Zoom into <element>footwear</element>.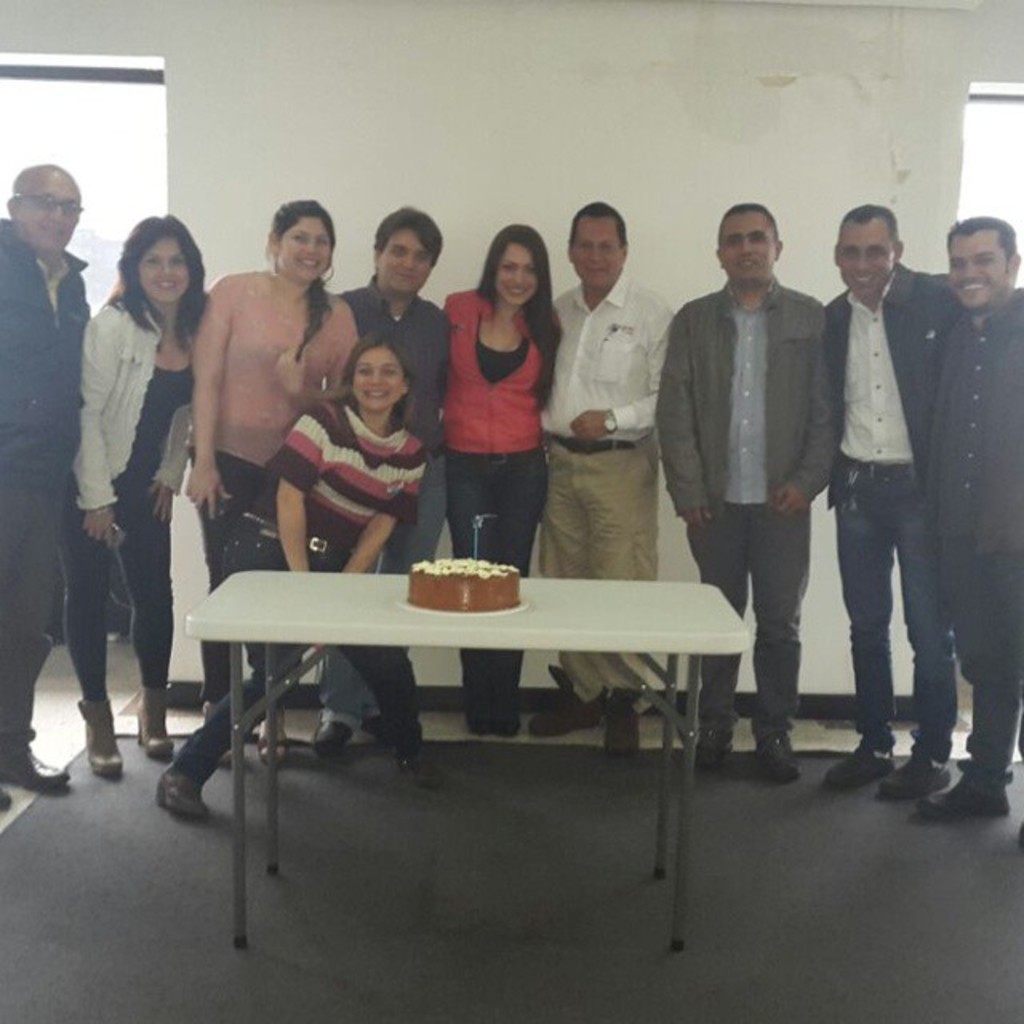
Zoom target: <bbox>133, 678, 176, 757</bbox>.
